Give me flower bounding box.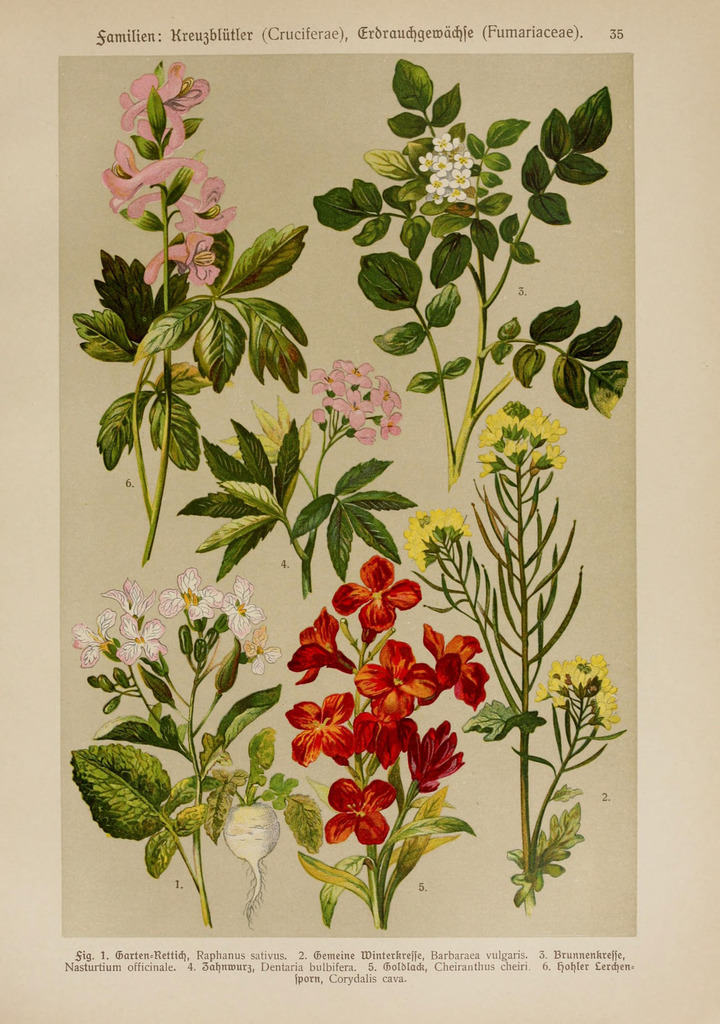
358,642,447,732.
